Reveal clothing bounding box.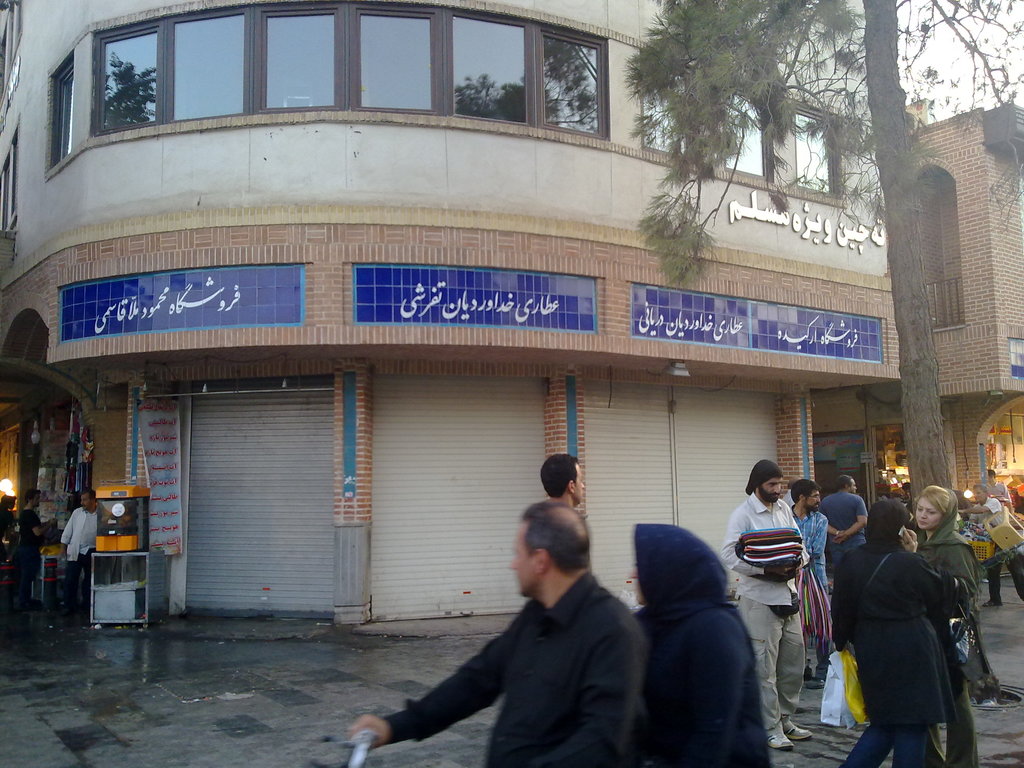
Revealed: (60,504,100,604).
